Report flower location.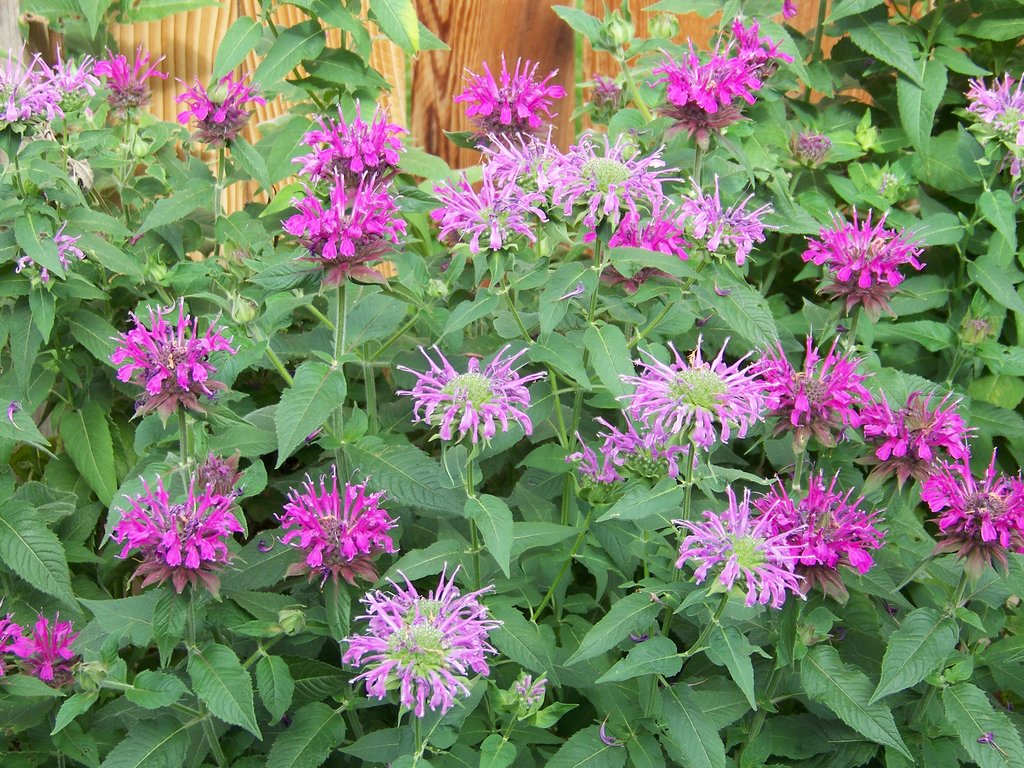
Report: select_region(677, 173, 781, 254).
